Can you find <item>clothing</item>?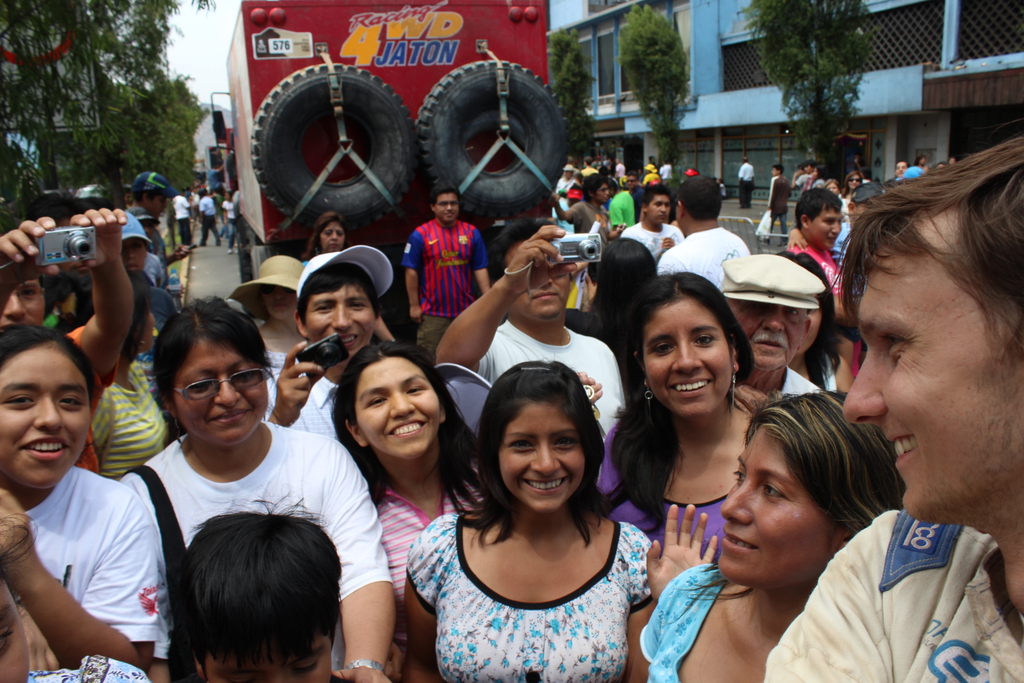
Yes, bounding box: x1=456, y1=324, x2=644, y2=470.
